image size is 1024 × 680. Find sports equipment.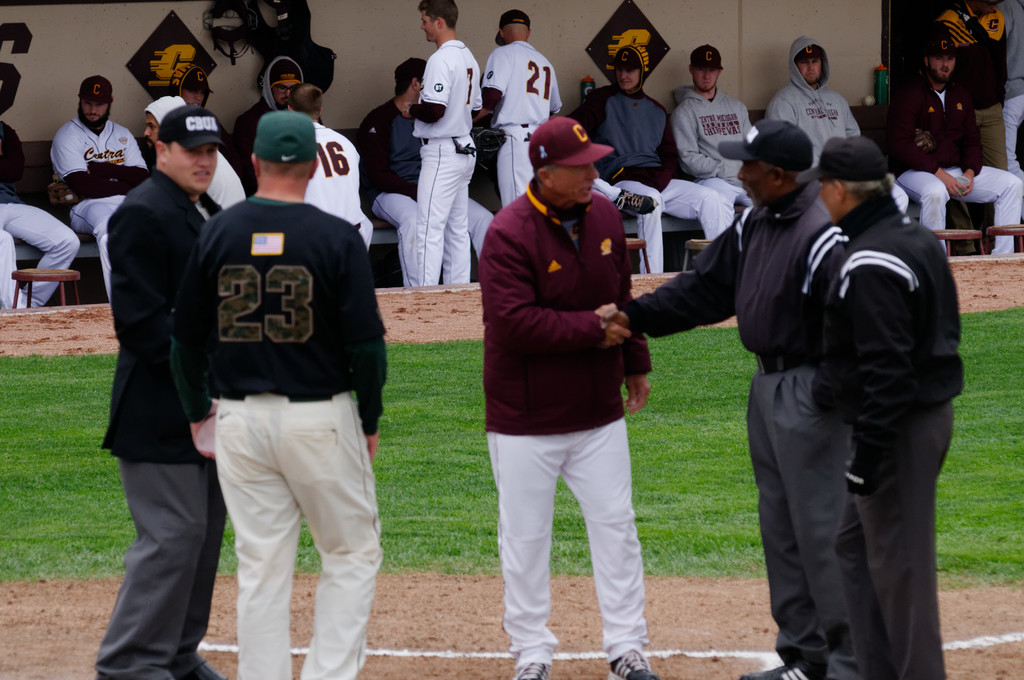
bbox=(609, 652, 655, 679).
